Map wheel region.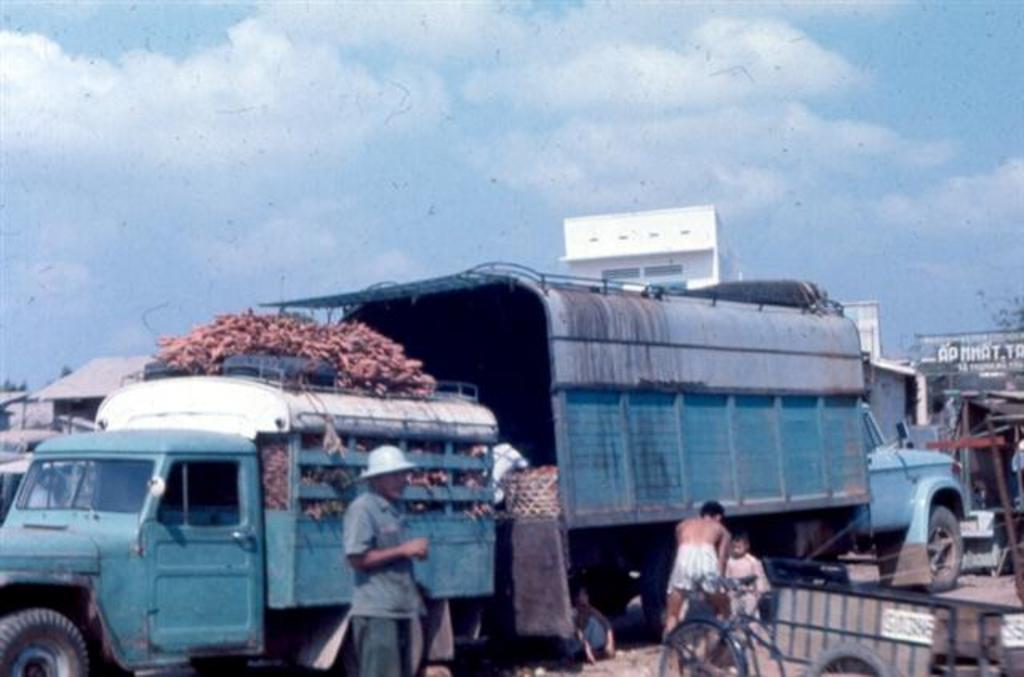
Mapped to [789,639,898,675].
